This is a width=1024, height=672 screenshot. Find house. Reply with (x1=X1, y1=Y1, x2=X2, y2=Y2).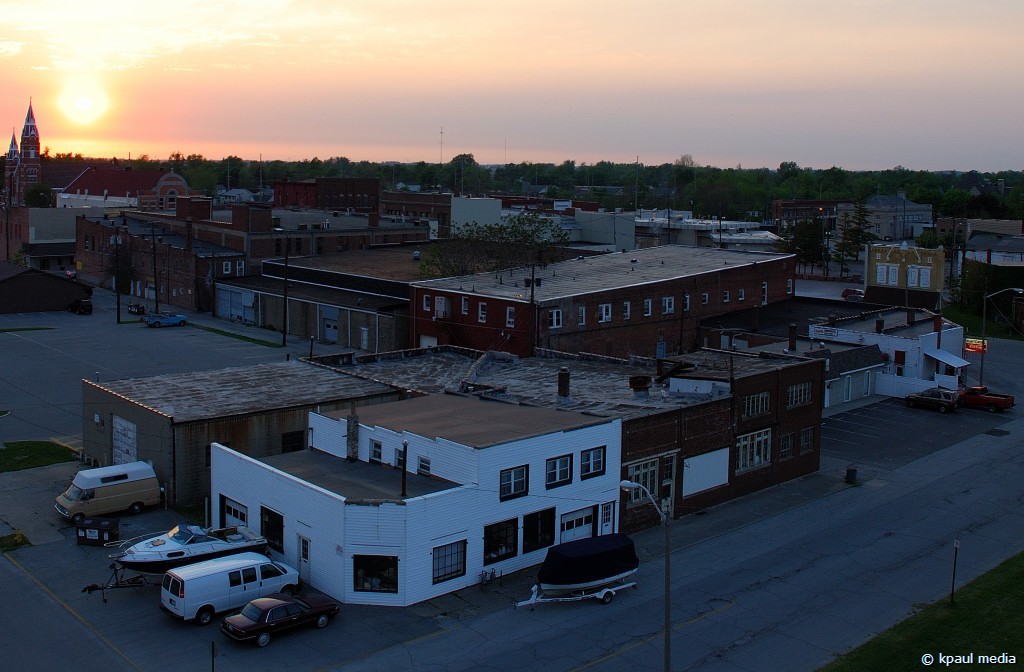
(x1=73, y1=195, x2=432, y2=319).
